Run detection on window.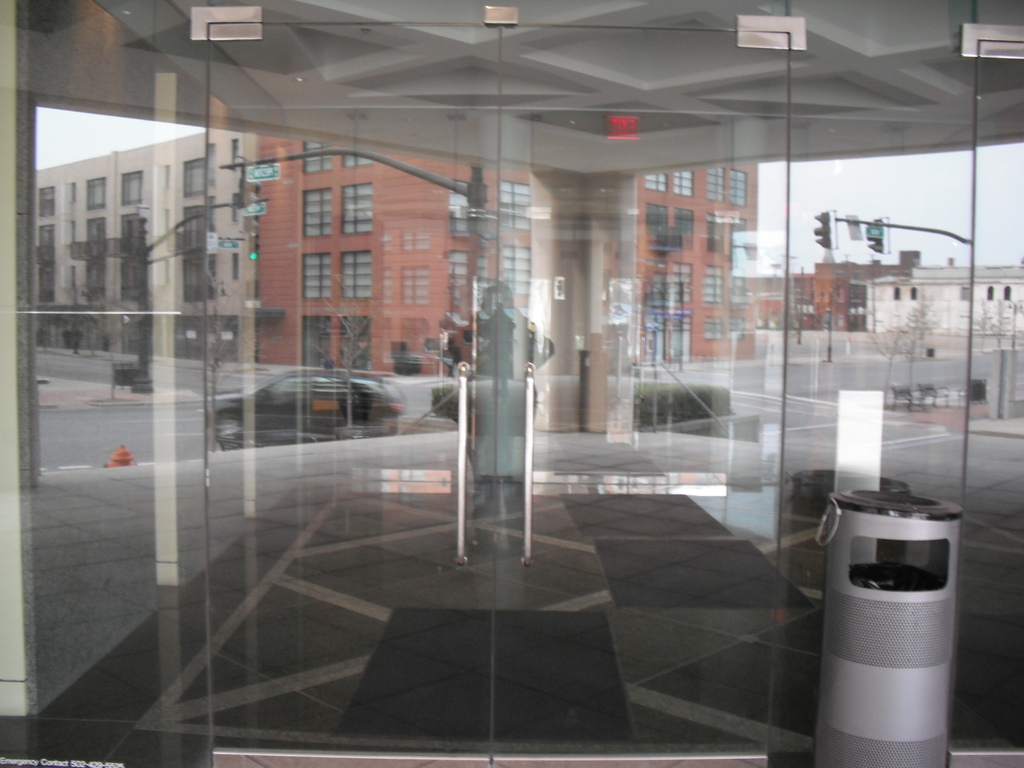
Result: region(116, 216, 138, 252).
